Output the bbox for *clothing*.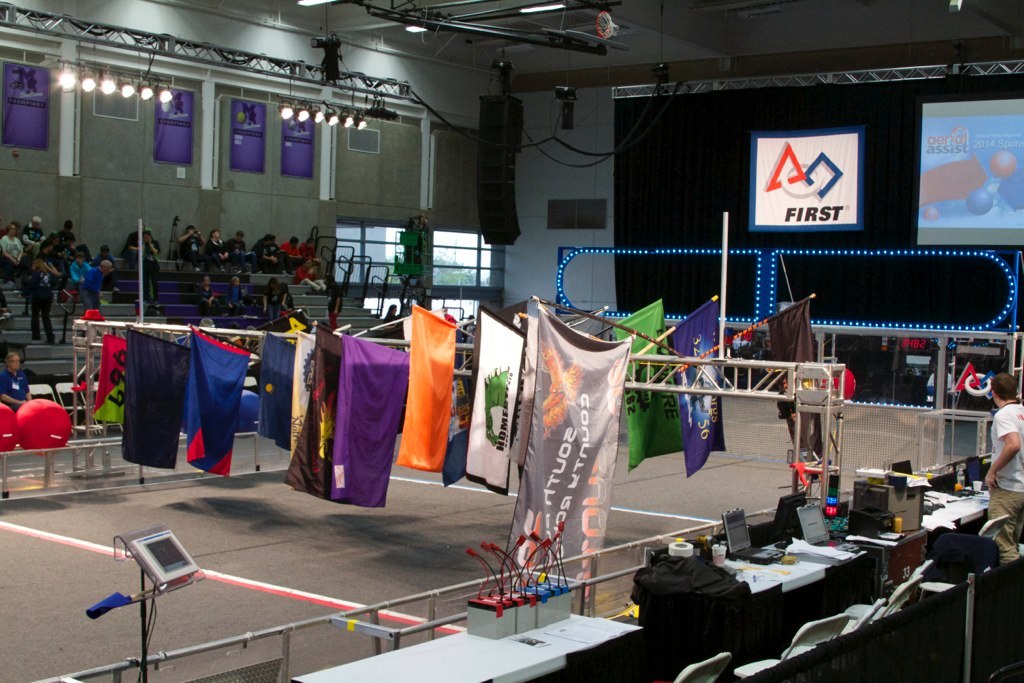
[left=279, top=242, right=299, bottom=272].
